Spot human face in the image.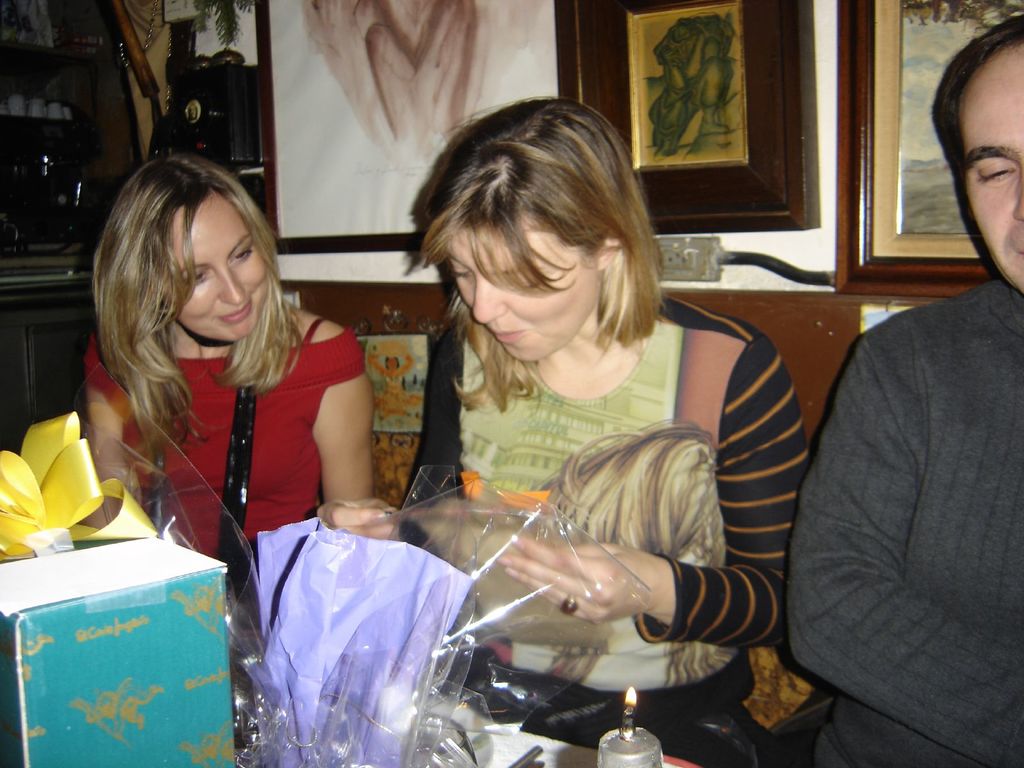
human face found at (170, 193, 268, 342).
